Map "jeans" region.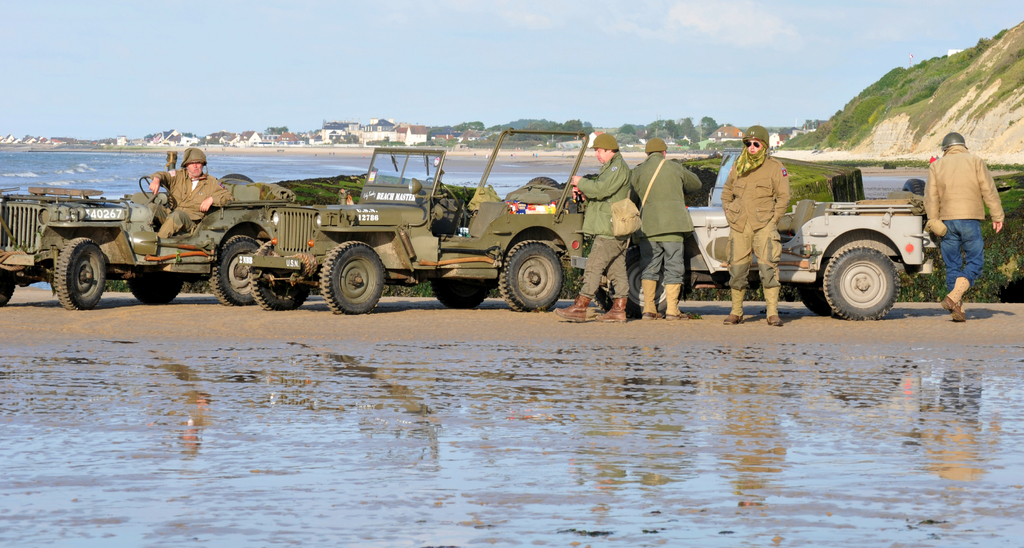
Mapped to 646/236/690/287.
